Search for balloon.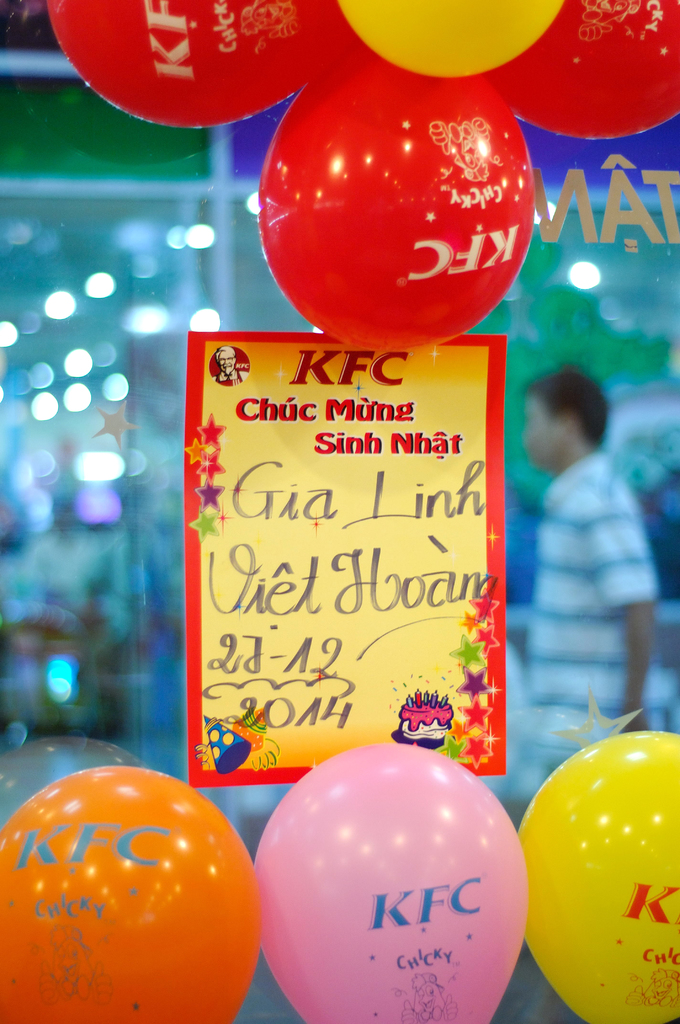
Found at {"left": 13, "top": 69, "right": 221, "bottom": 178}.
